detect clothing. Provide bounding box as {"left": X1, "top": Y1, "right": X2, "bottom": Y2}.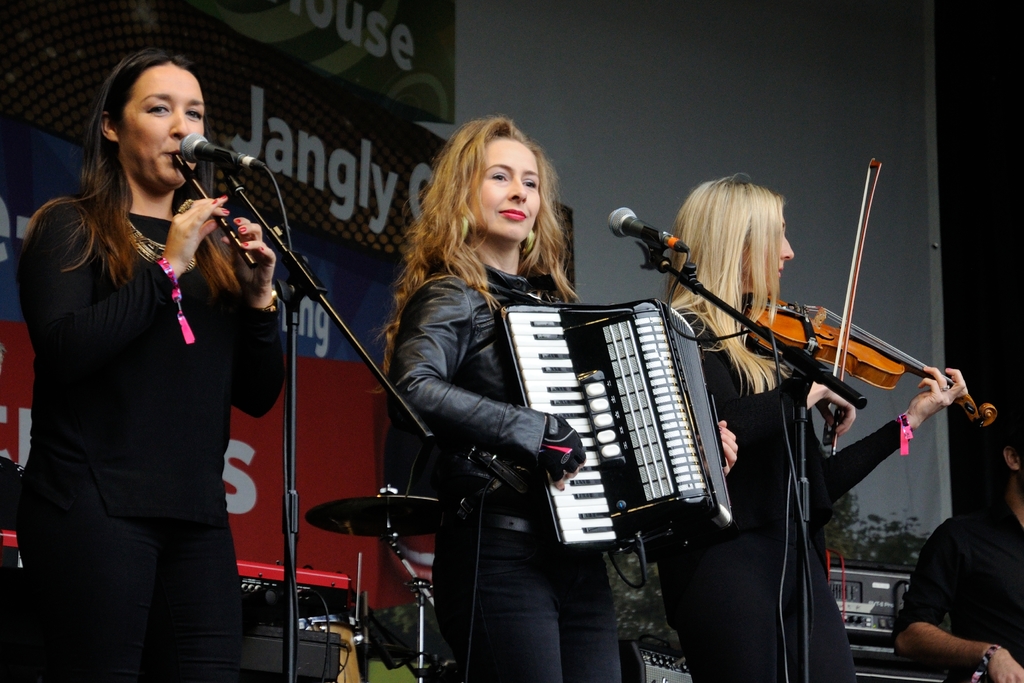
{"left": 21, "top": 145, "right": 279, "bottom": 646}.
